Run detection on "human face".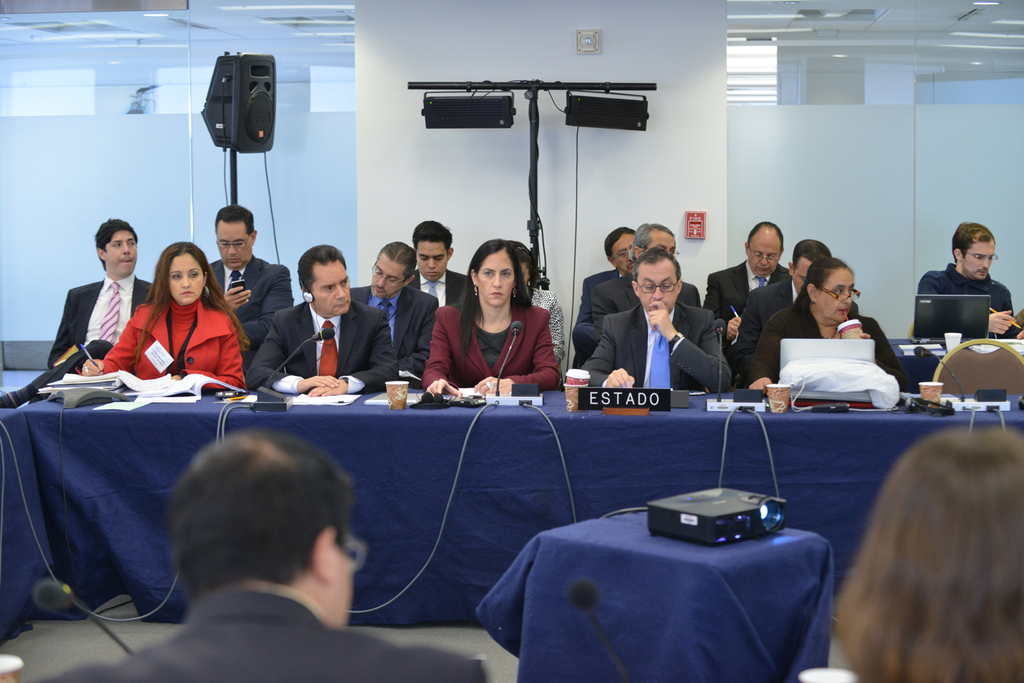
Result: 310:261:349:319.
